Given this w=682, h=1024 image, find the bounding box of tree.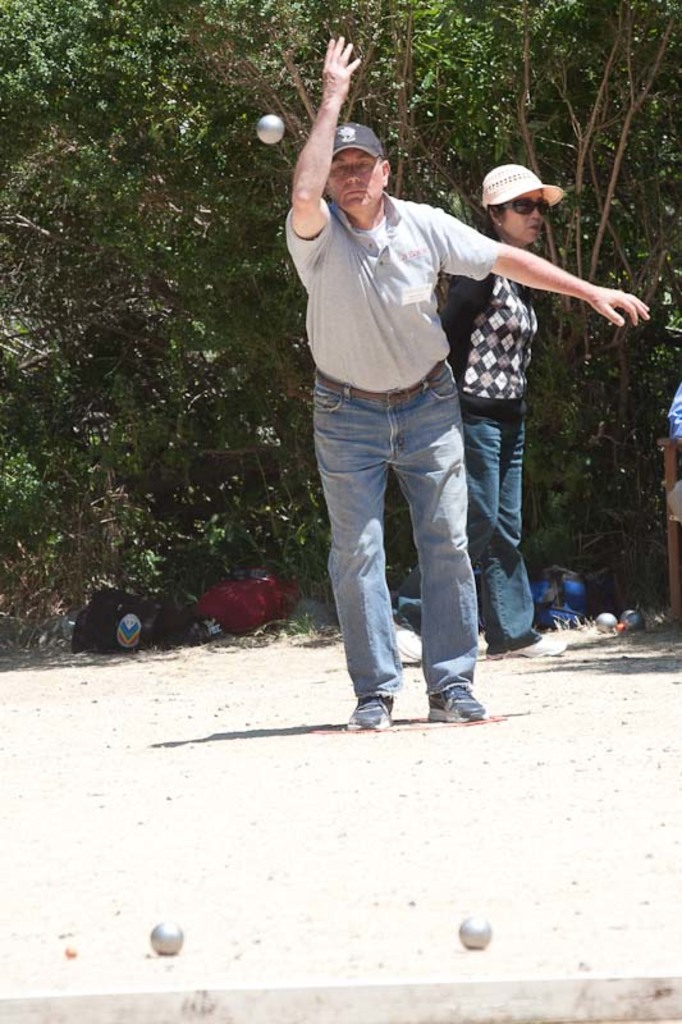
(x1=0, y1=0, x2=681, y2=626).
